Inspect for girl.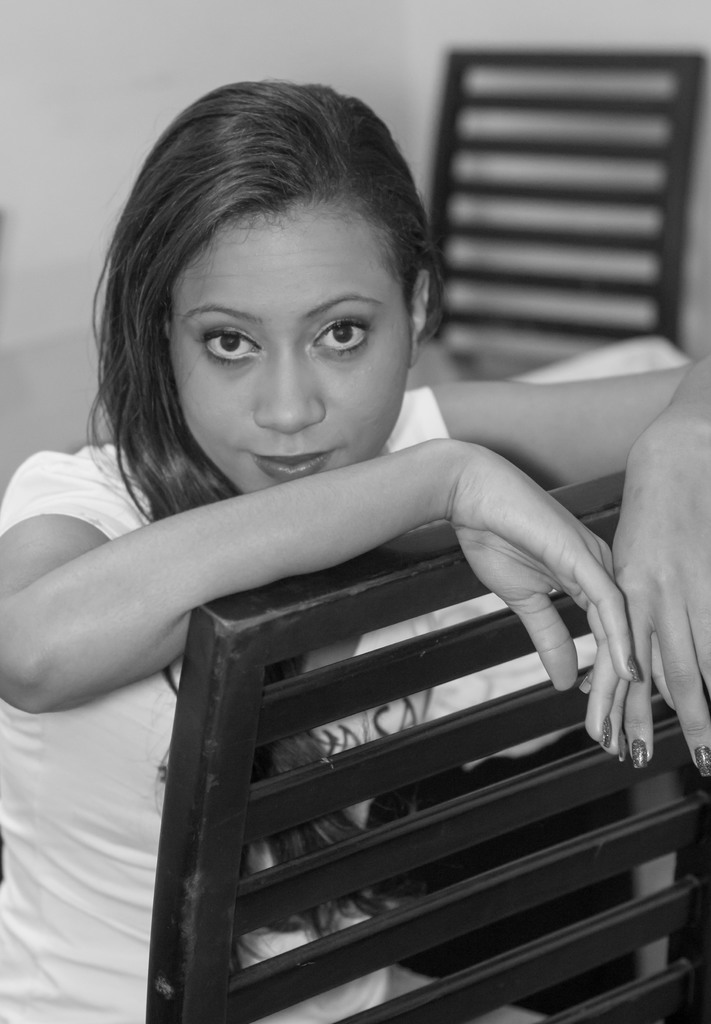
Inspection: BBox(0, 76, 710, 1023).
